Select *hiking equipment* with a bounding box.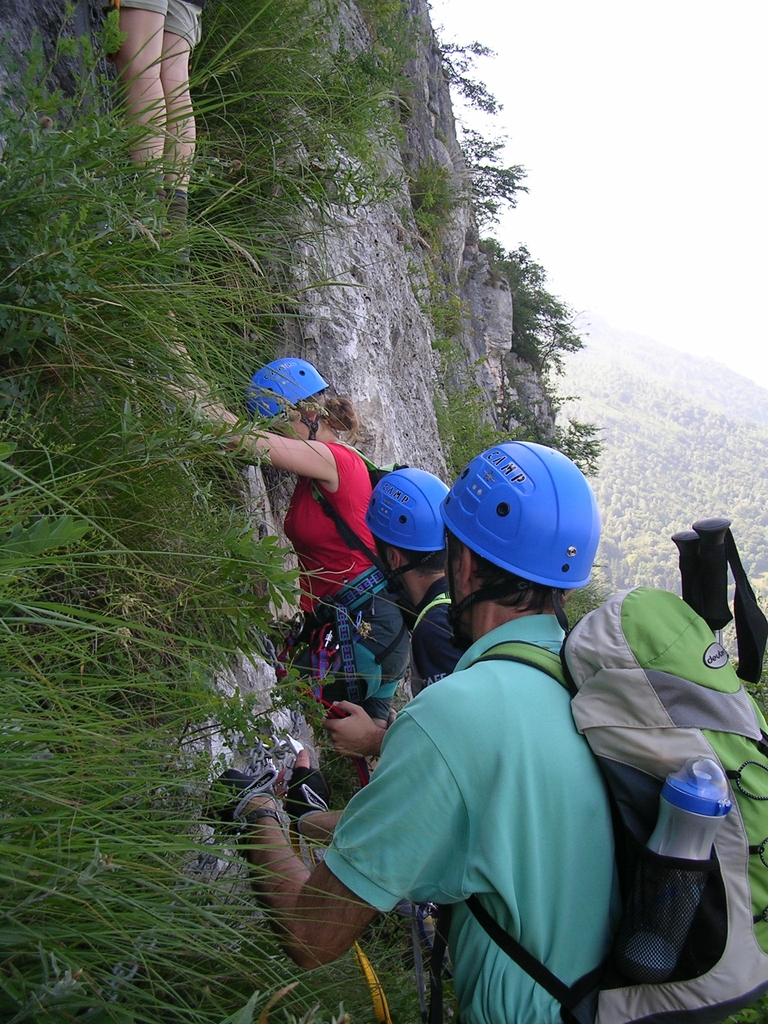
detection(439, 439, 603, 646).
